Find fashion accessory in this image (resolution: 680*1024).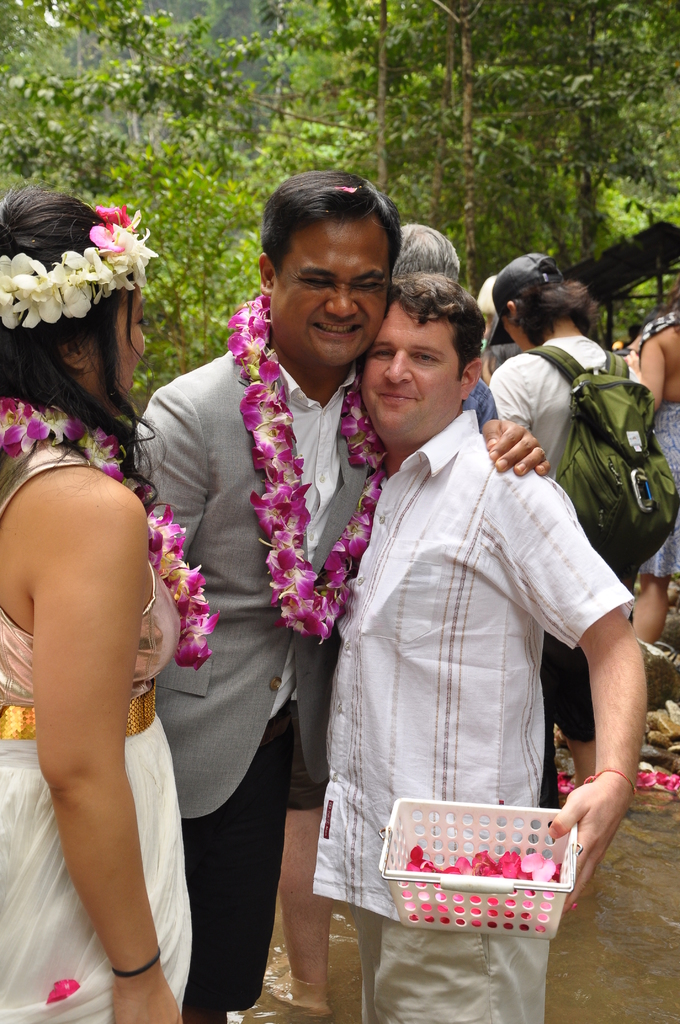
[left=488, top=250, right=565, bottom=344].
